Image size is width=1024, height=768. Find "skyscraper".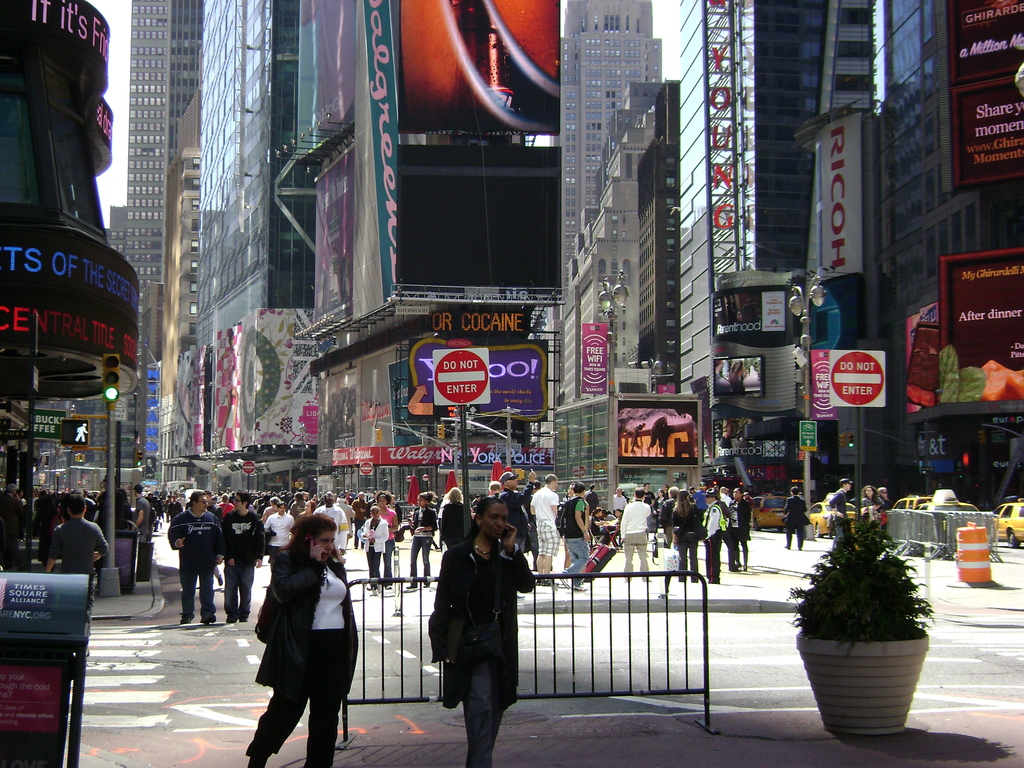
bbox=(124, 0, 198, 372).
